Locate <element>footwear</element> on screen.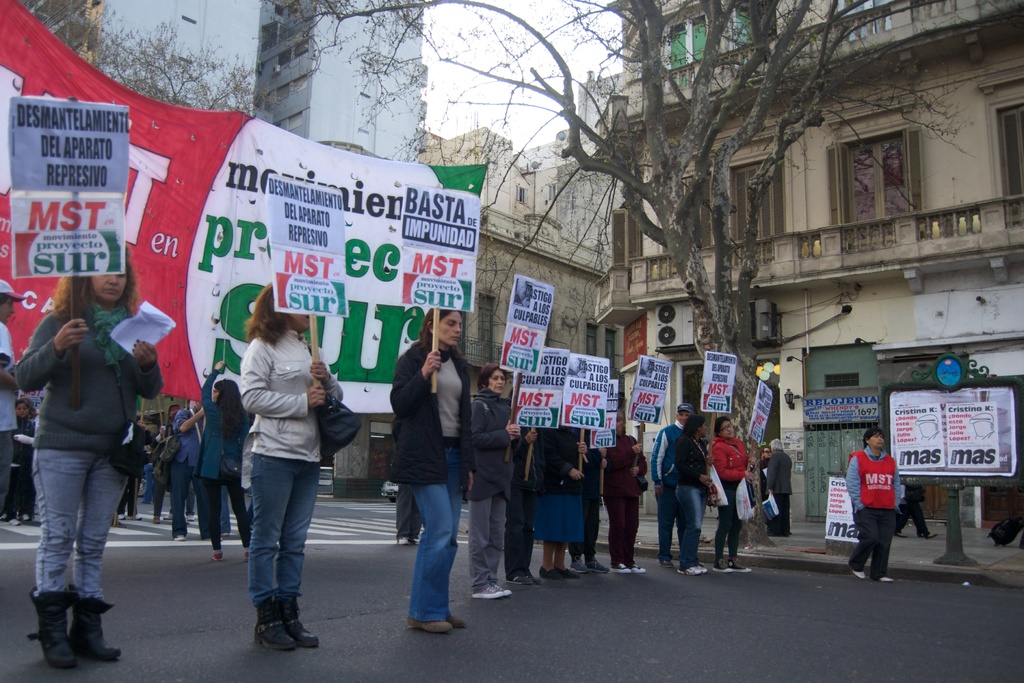
On screen at x1=495 y1=585 x2=511 y2=599.
